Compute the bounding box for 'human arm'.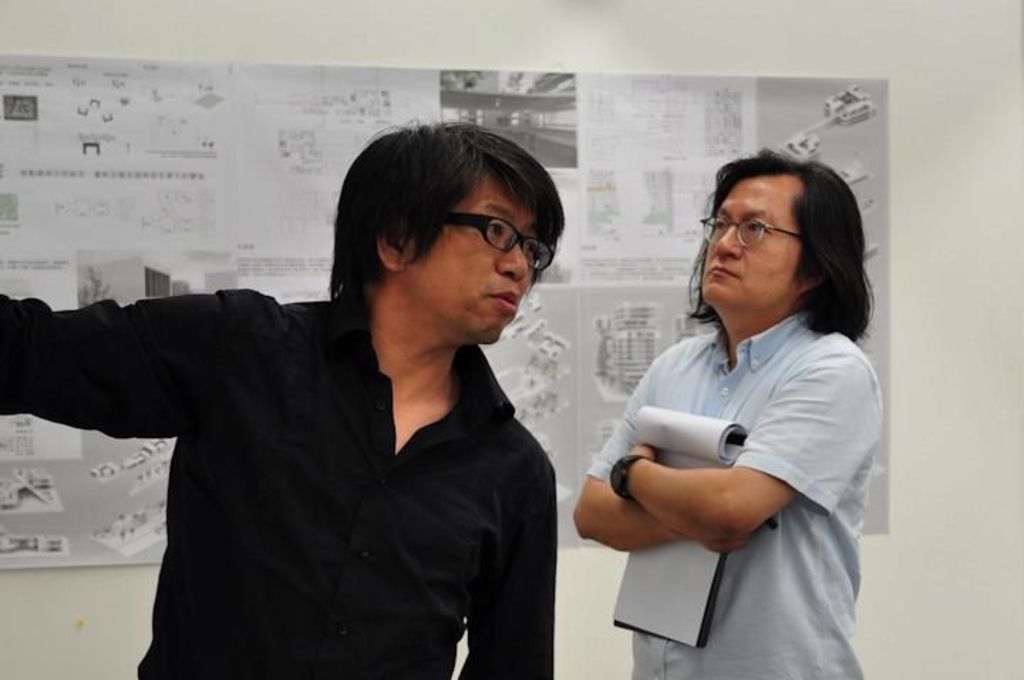
<region>4, 286, 192, 465</region>.
